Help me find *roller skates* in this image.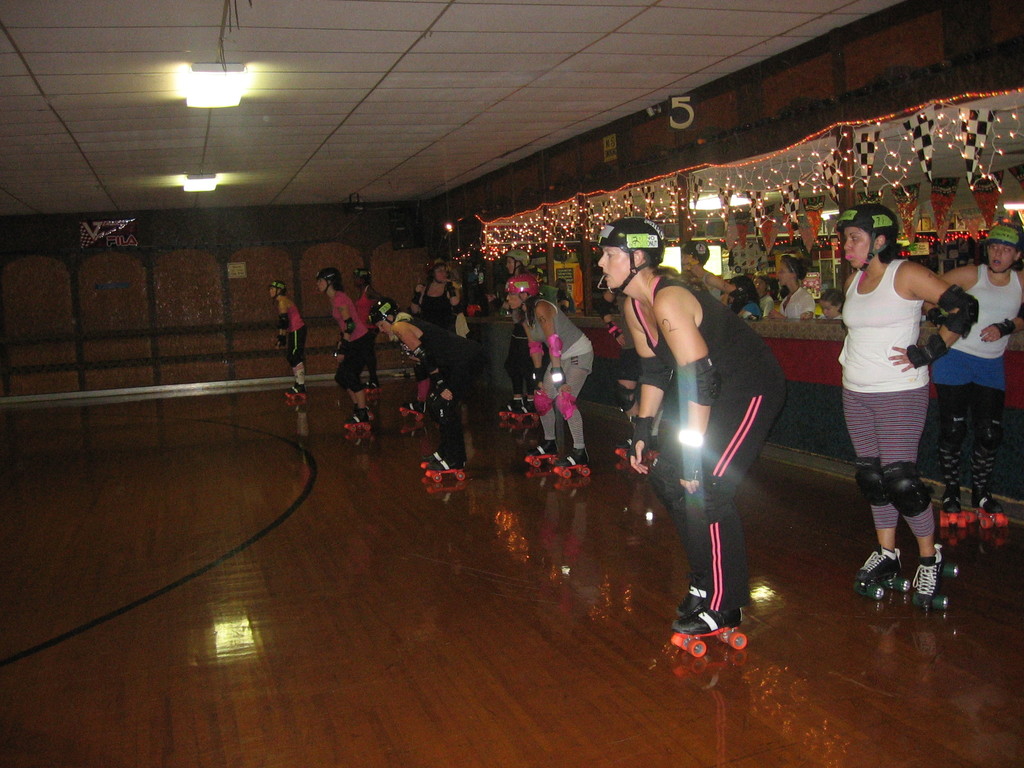
Found it: x1=510 y1=399 x2=541 y2=422.
